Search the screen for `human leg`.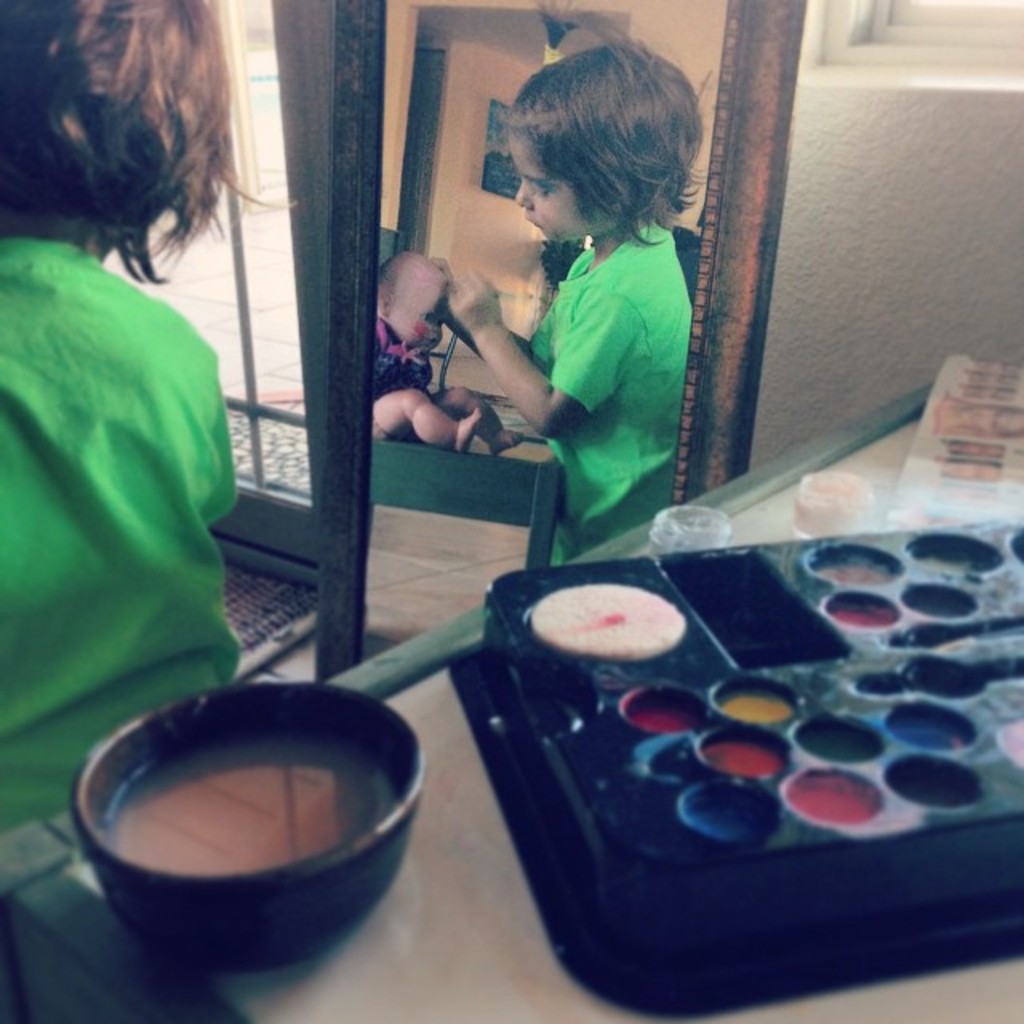
Found at box=[365, 376, 528, 450].
